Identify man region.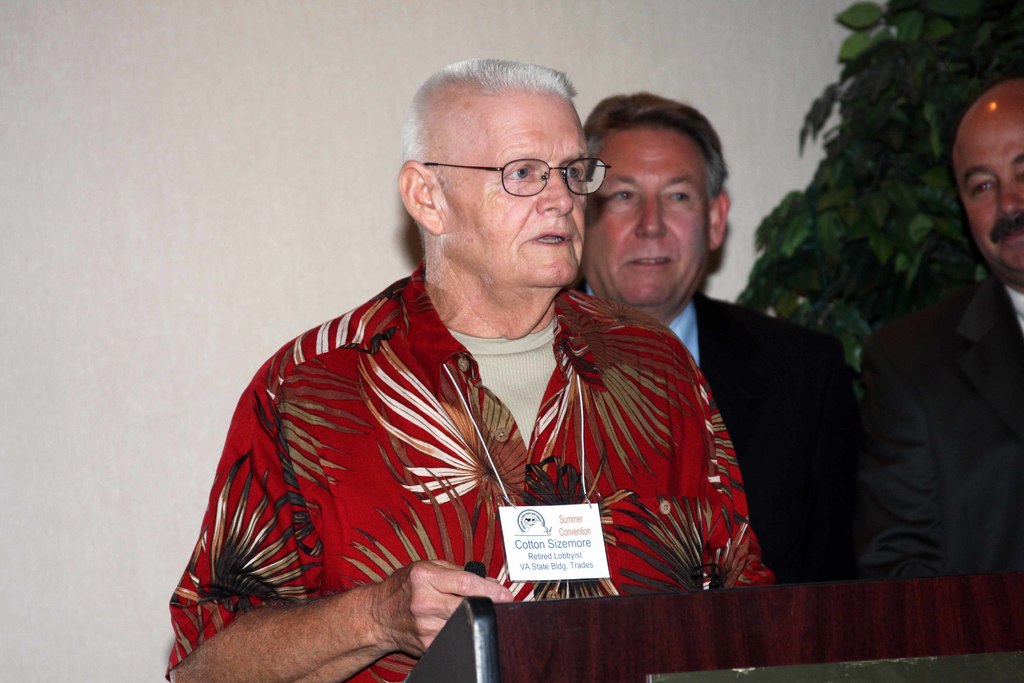
Region: [x1=547, y1=94, x2=862, y2=575].
